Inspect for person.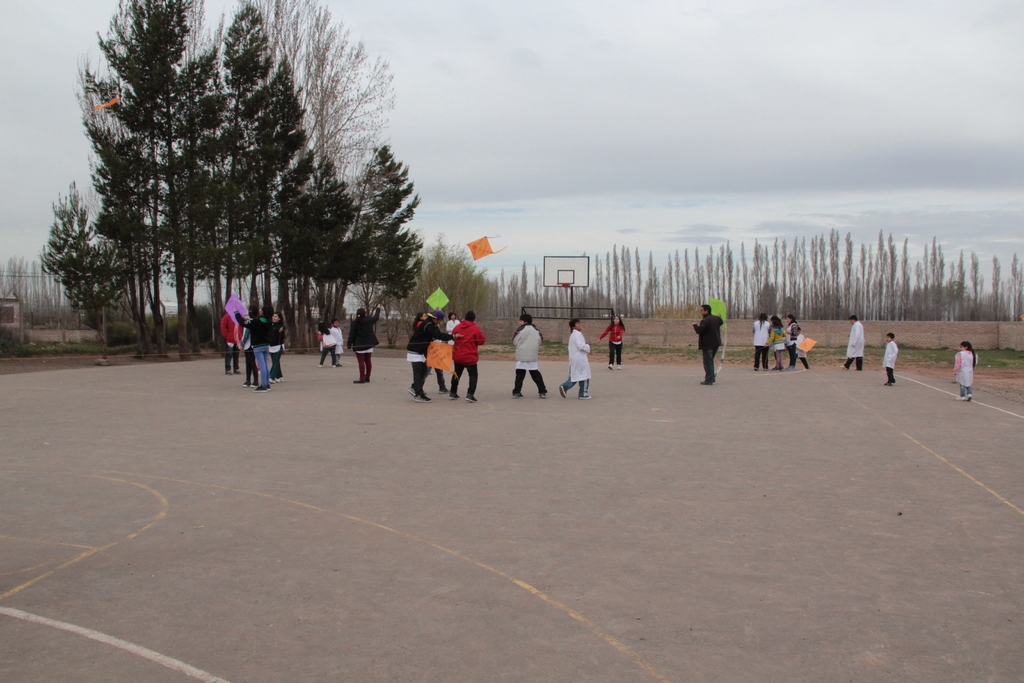
Inspection: [left=237, top=305, right=272, bottom=390].
